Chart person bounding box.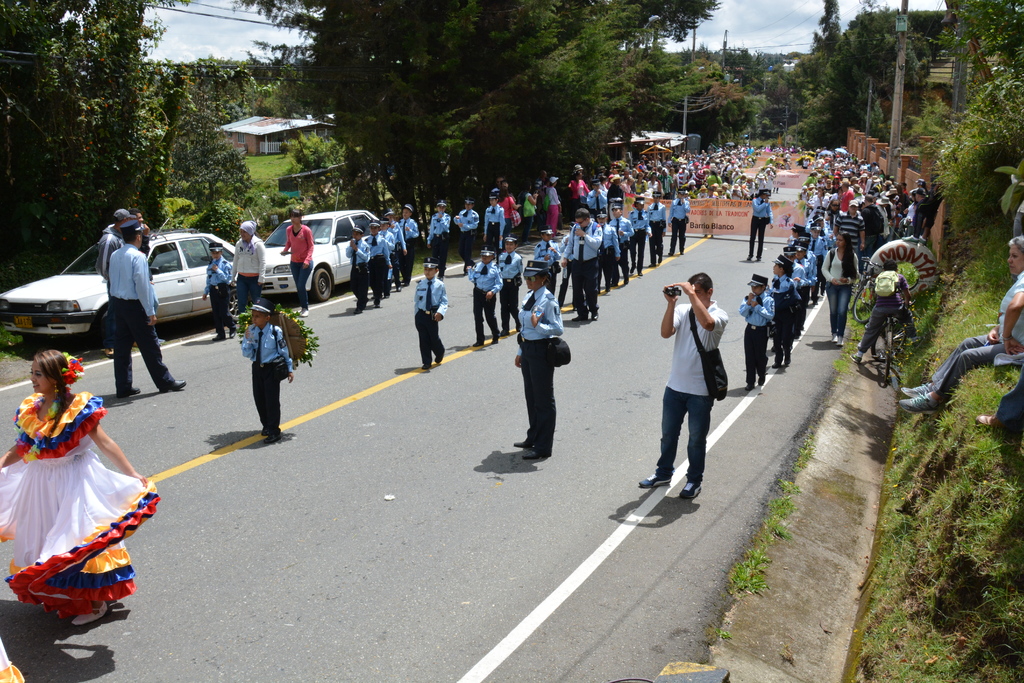
Charted: box(548, 172, 563, 236).
